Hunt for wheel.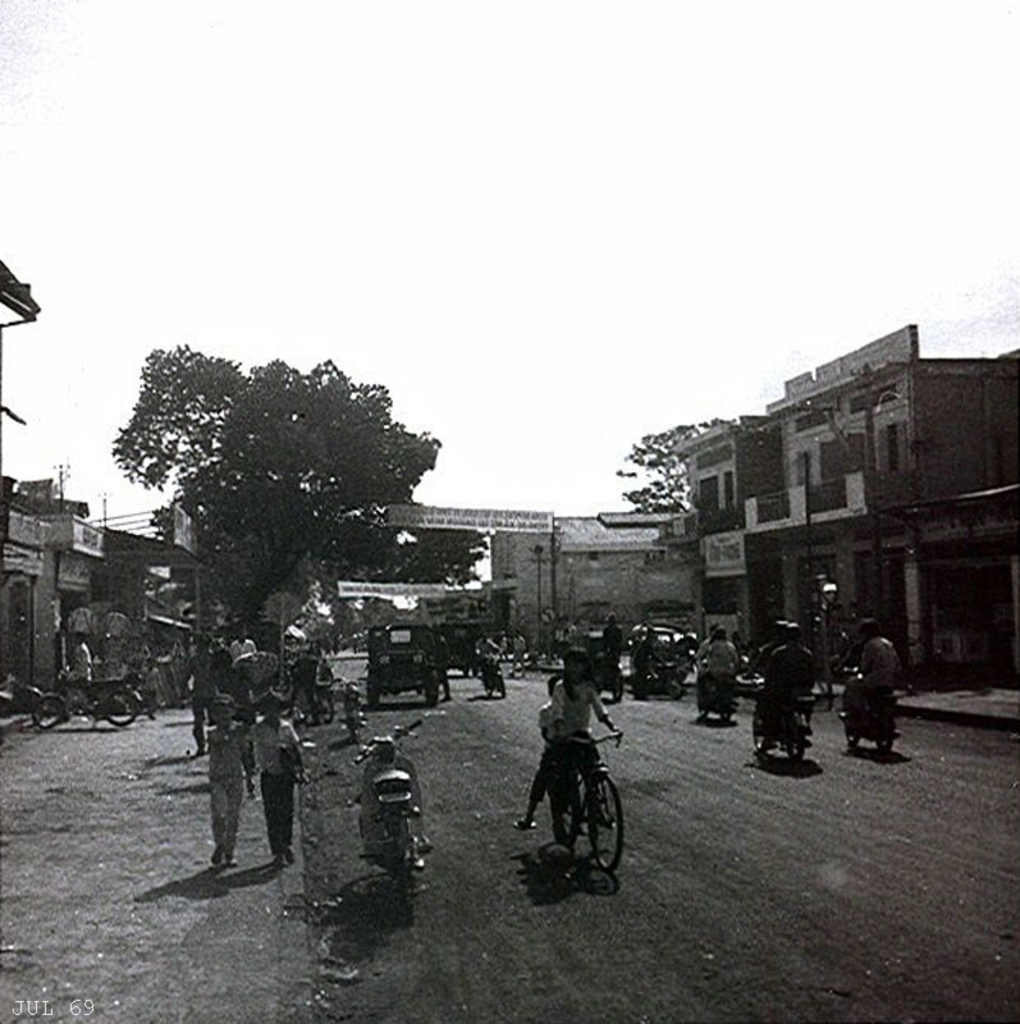
Hunted down at <box>744,708,768,753</box>.
